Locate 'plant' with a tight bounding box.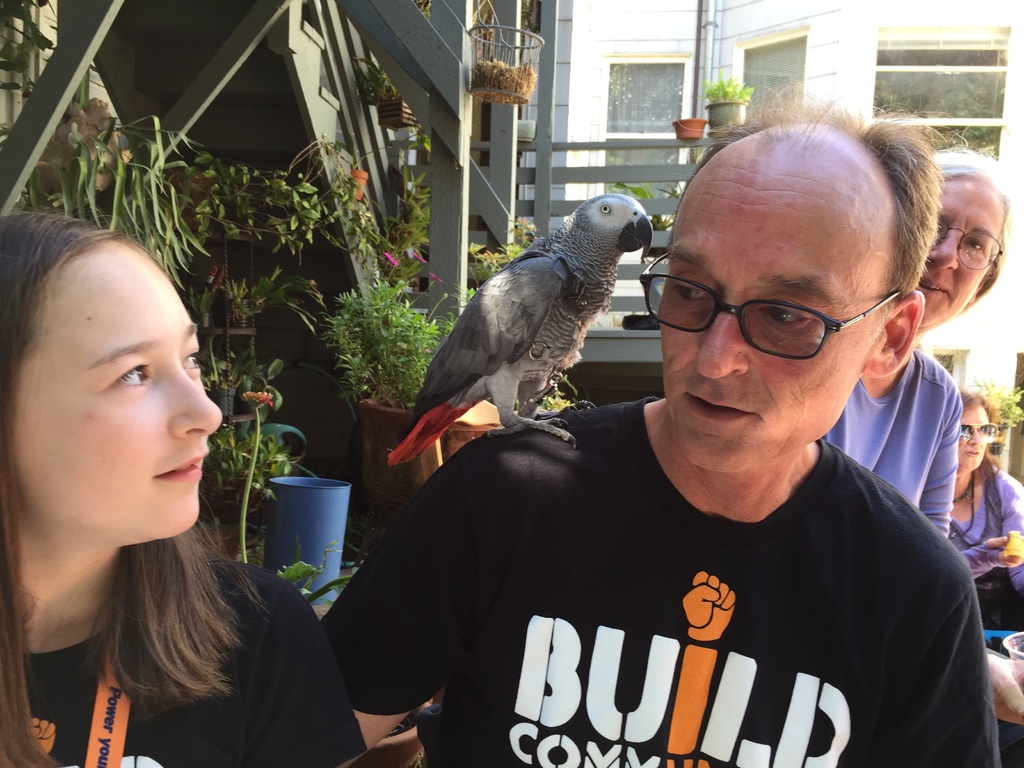
region(361, 49, 399, 108).
